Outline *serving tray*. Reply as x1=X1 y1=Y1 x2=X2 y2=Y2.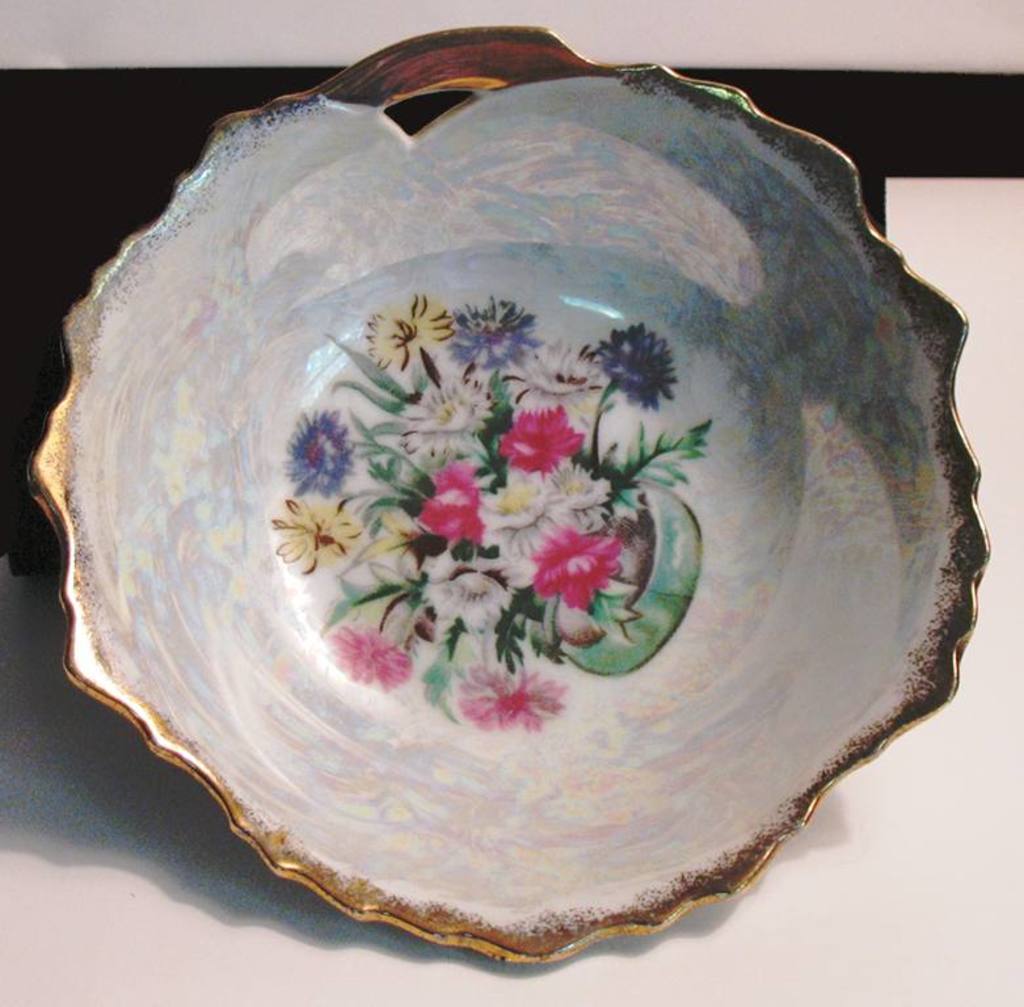
x1=10 y1=25 x2=990 y2=985.
